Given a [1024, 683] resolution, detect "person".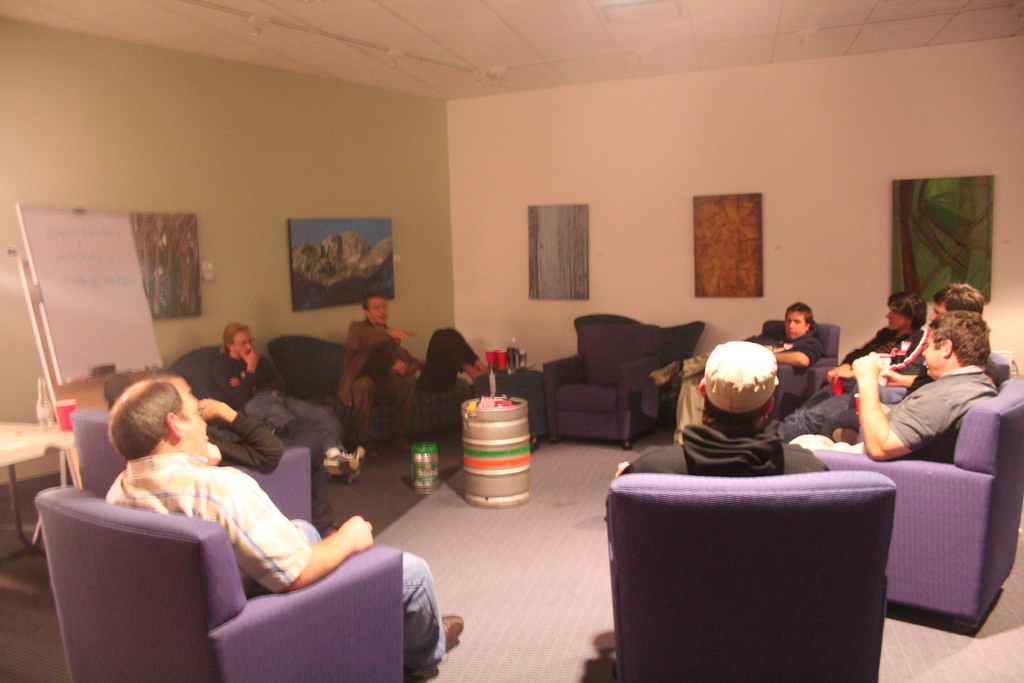
crop(102, 367, 340, 538).
